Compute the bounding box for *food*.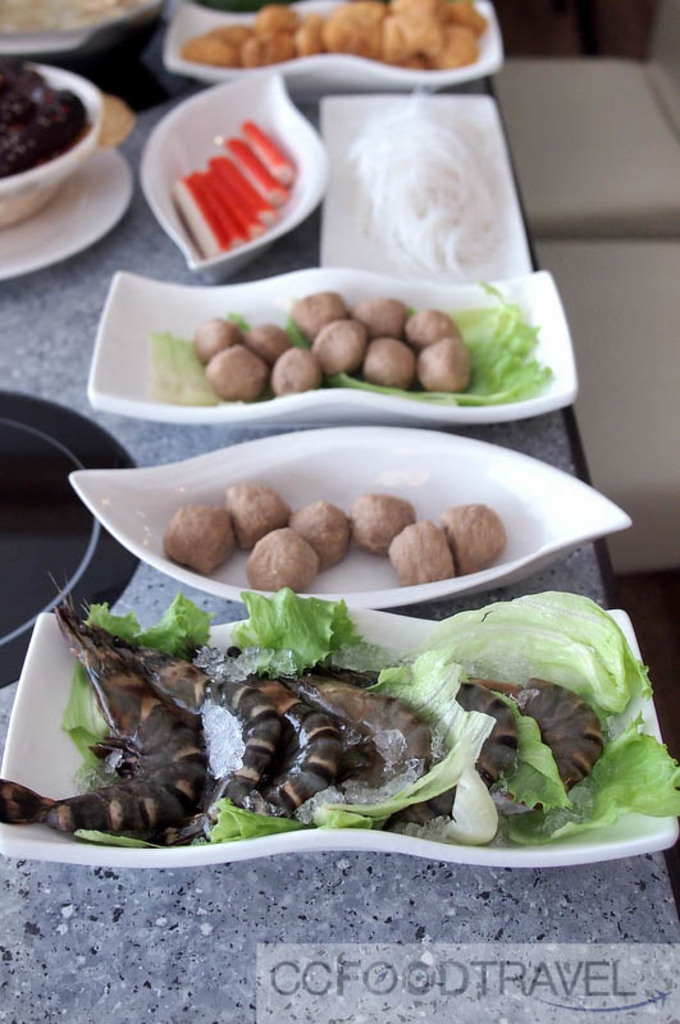
<region>315, 317, 369, 375</region>.
